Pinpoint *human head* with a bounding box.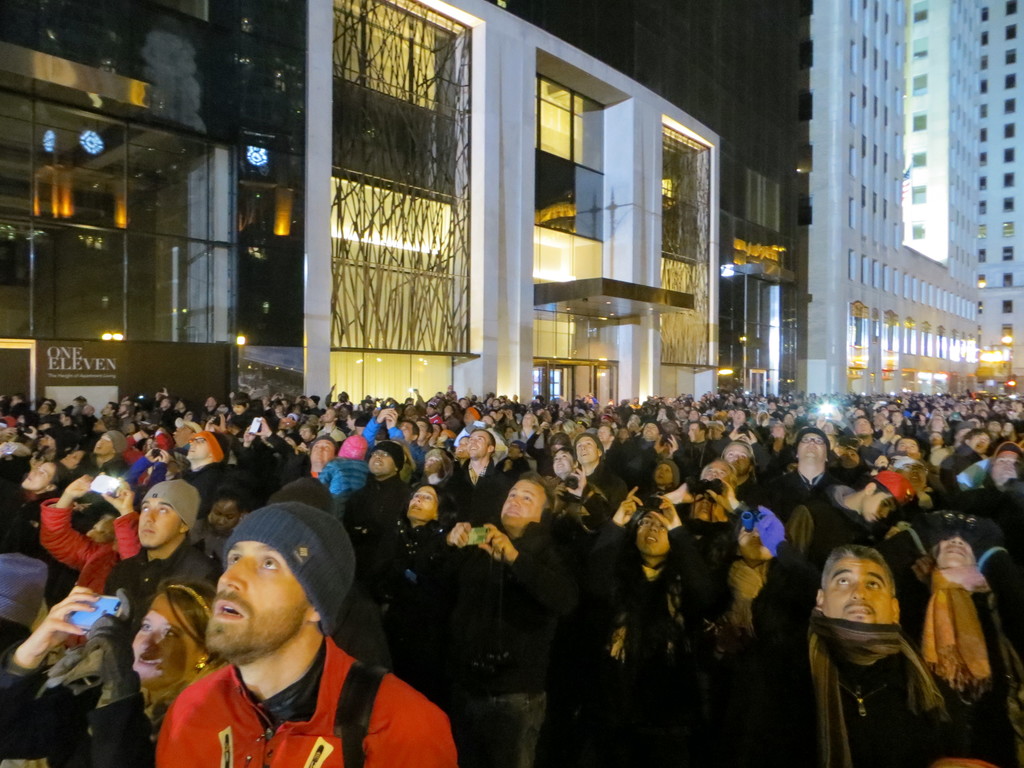
detection(499, 472, 558, 527).
